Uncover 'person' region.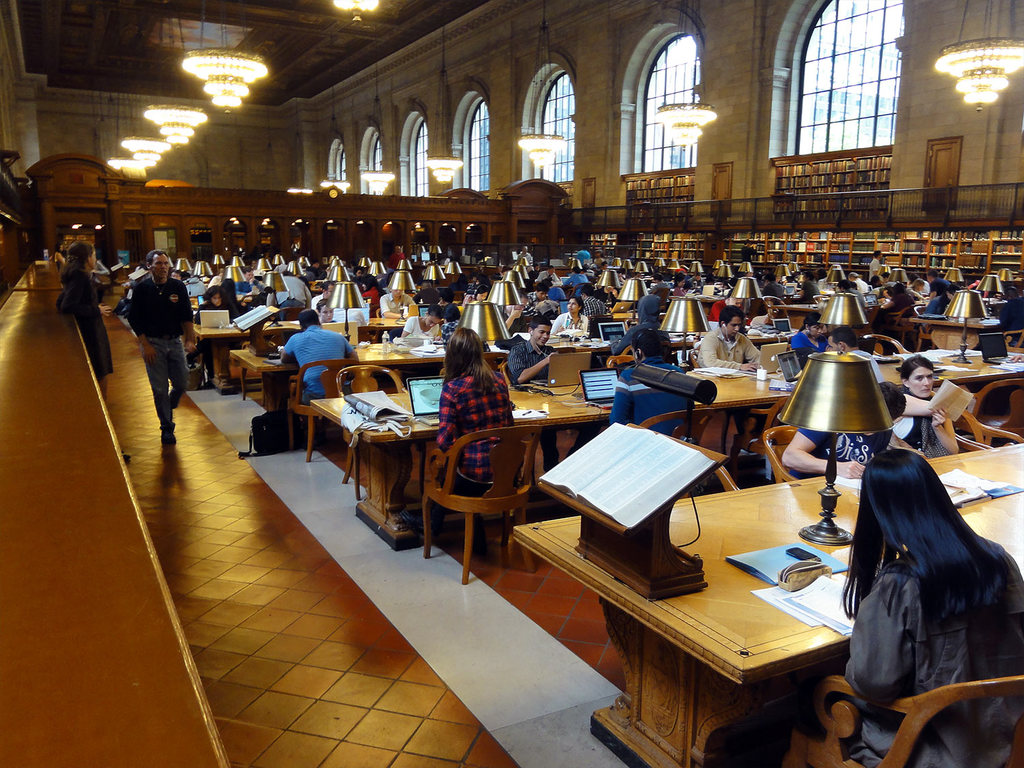
Uncovered: bbox=[900, 355, 956, 457].
